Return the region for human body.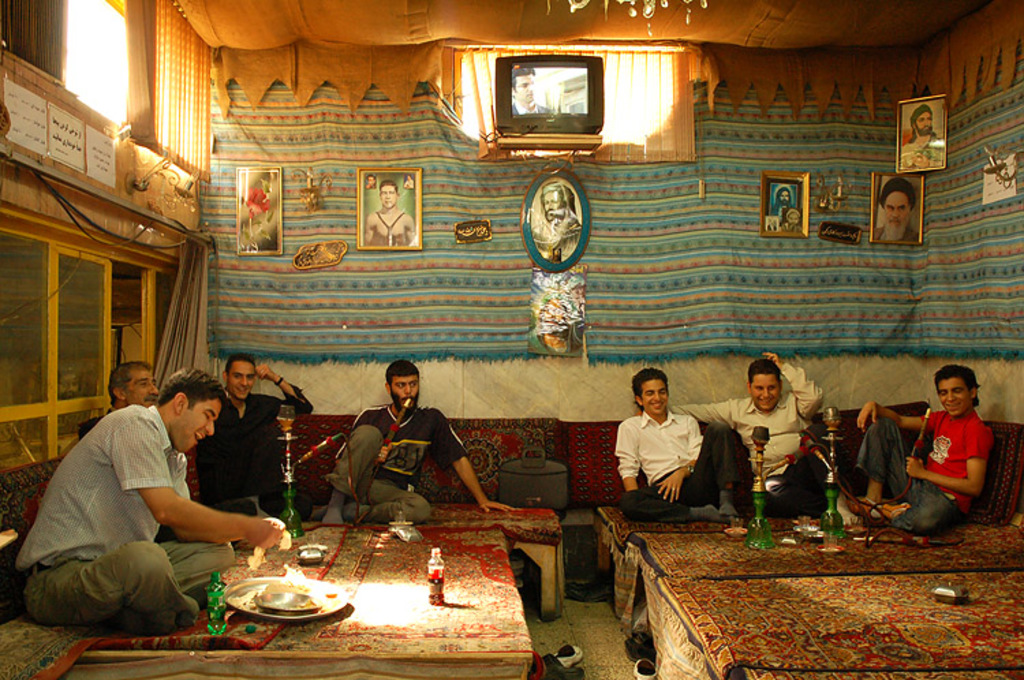
[771, 186, 791, 227].
